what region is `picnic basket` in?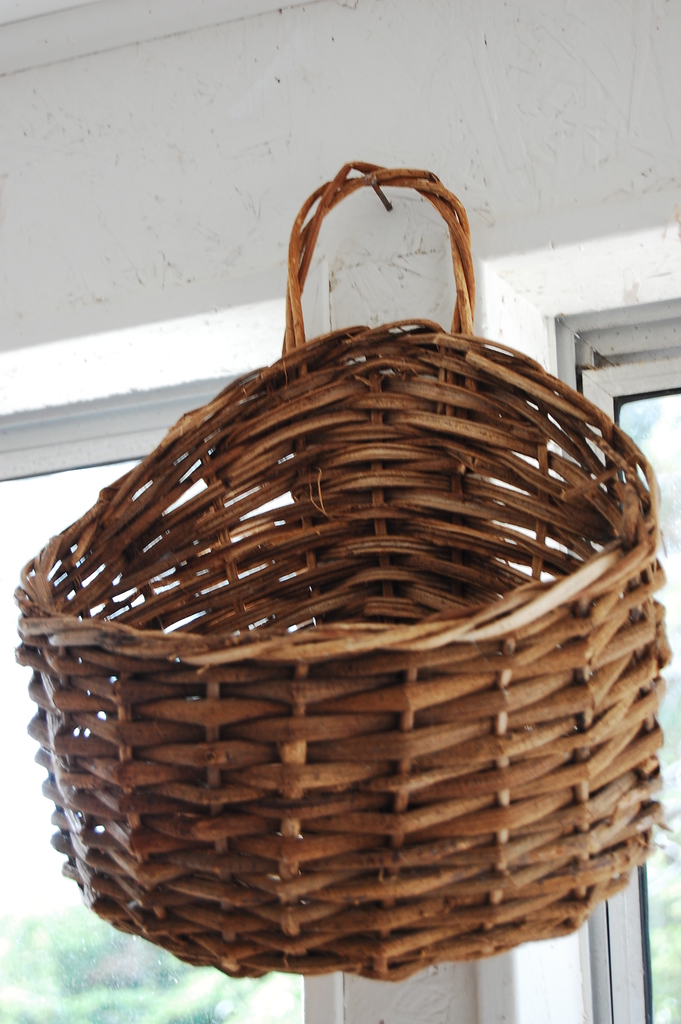
x1=14, y1=159, x2=678, y2=986.
